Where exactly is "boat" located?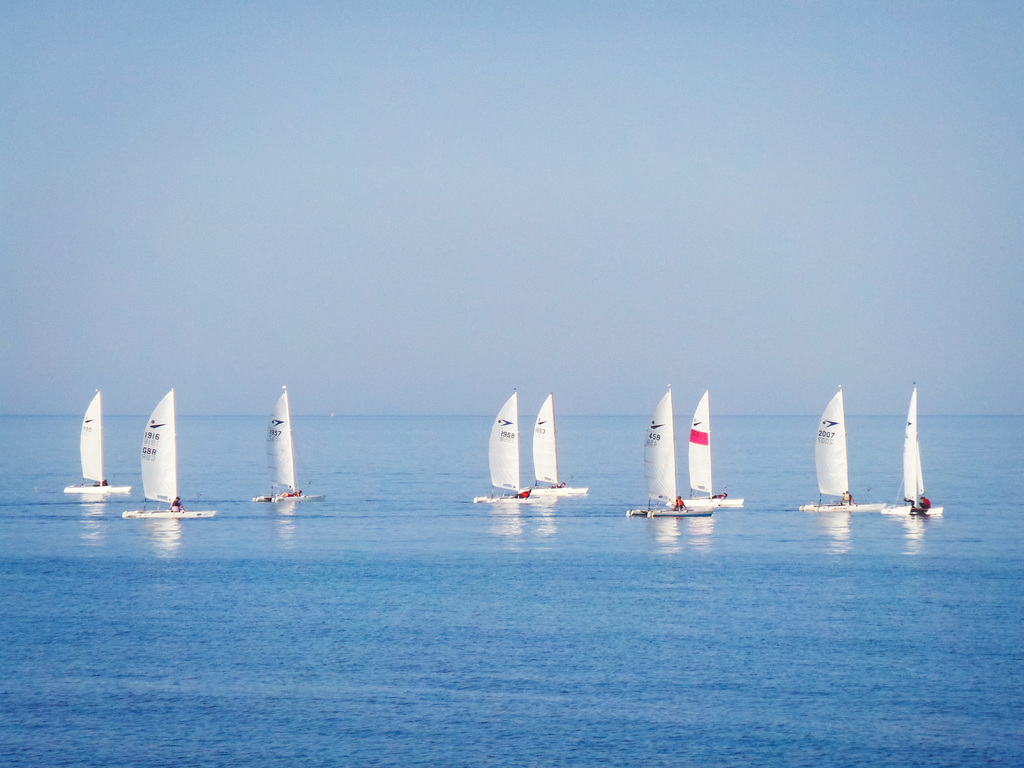
Its bounding box is BBox(802, 383, 890, 512).
